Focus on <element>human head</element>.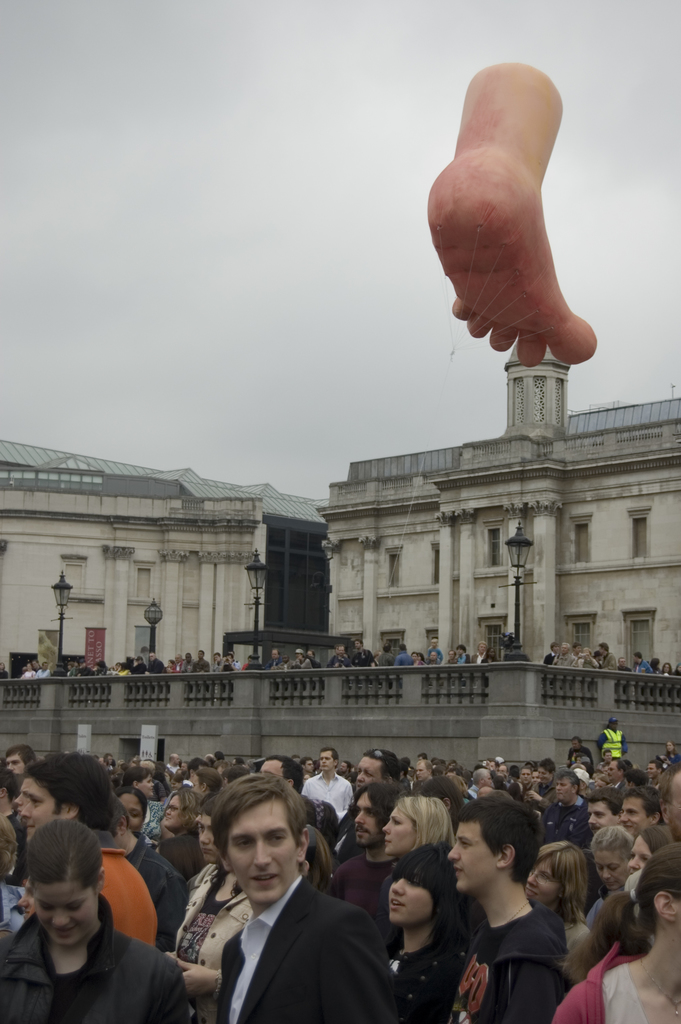
Focused at region(165, 785, 204, 827).
